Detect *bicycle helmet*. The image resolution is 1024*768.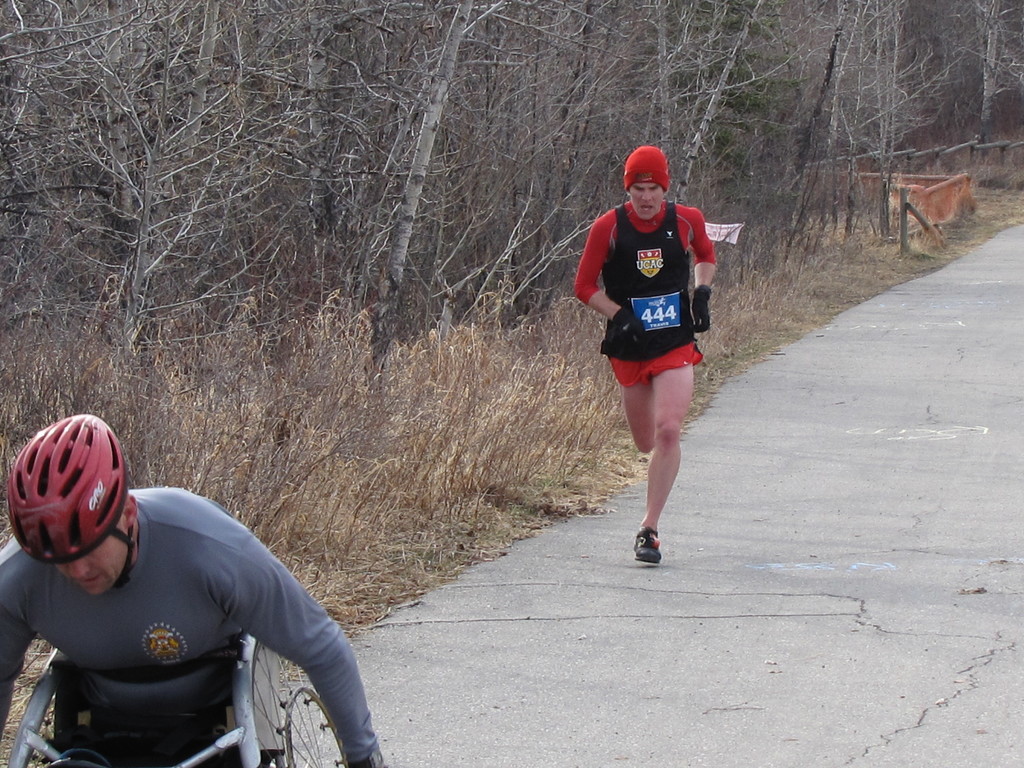
[left=0, top=410, right=124, bottom=557].
